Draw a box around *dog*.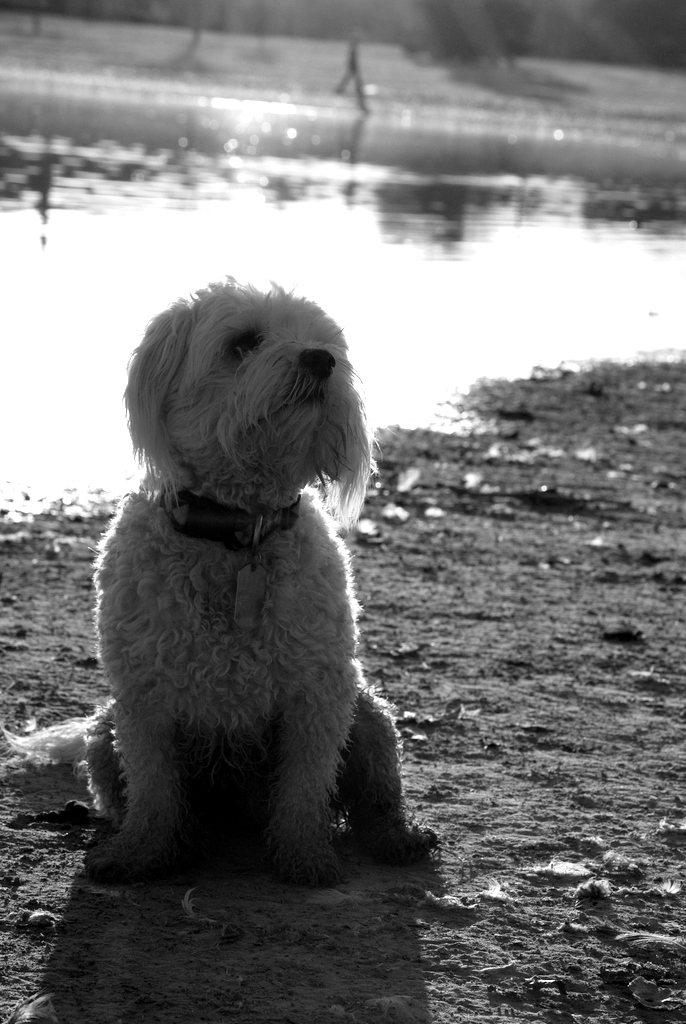
crop(0, 277, 440, 891).
